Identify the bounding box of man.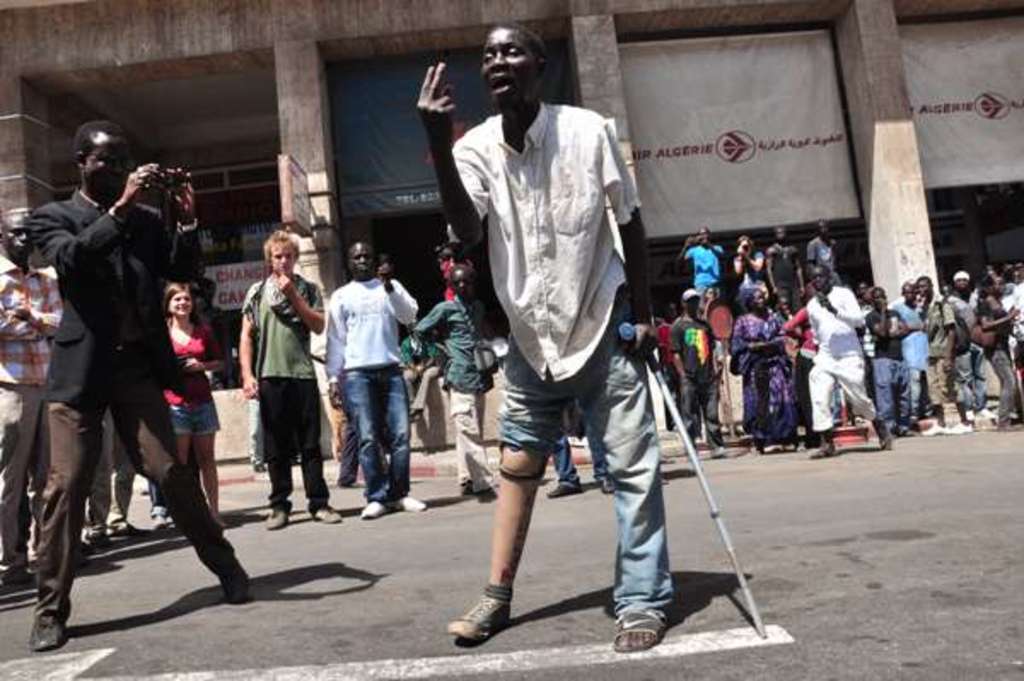
left=669, top=283, right=737, bottom=461.
